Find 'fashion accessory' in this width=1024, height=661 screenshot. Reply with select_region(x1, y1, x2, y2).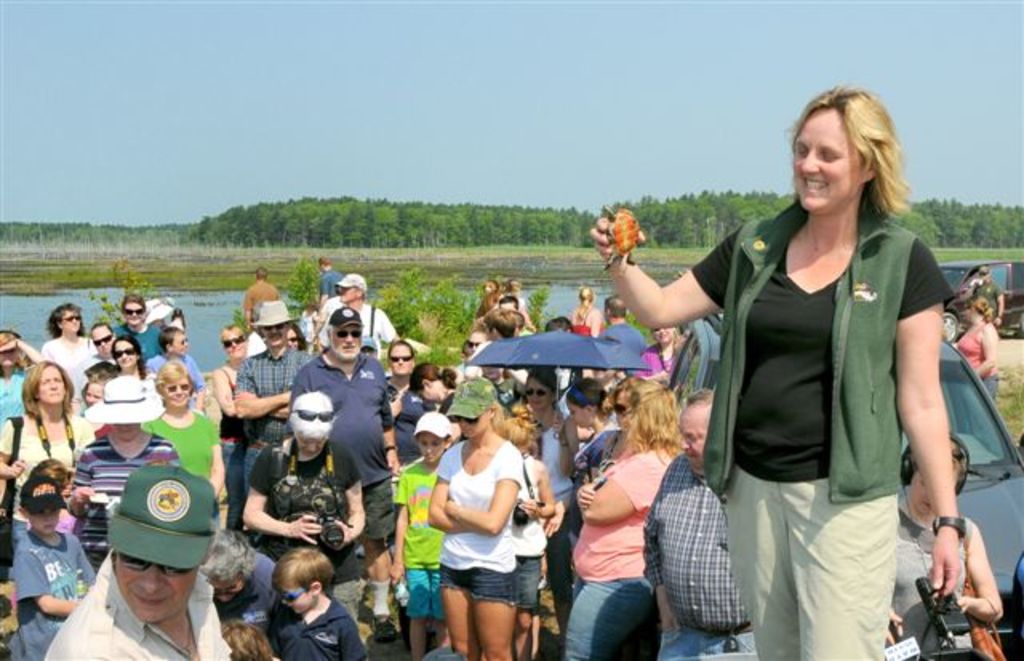
select_region(112, 347, 138, 359).
